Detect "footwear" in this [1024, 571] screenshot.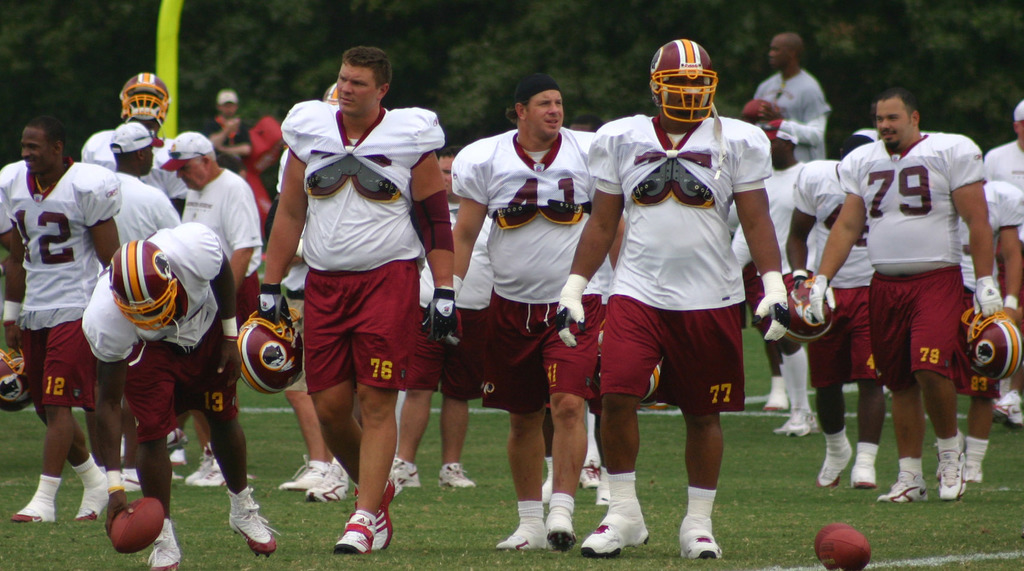
Detection: 542, 518, 573, 552.
